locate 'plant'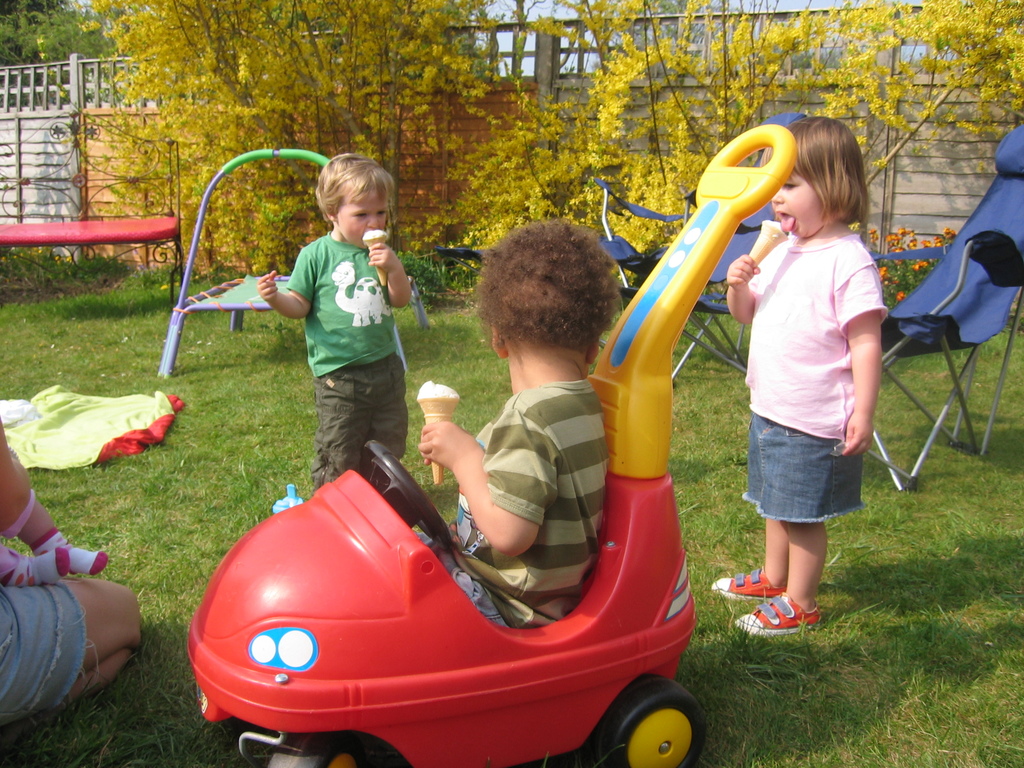
detection(671, 311, 1023, 767)
